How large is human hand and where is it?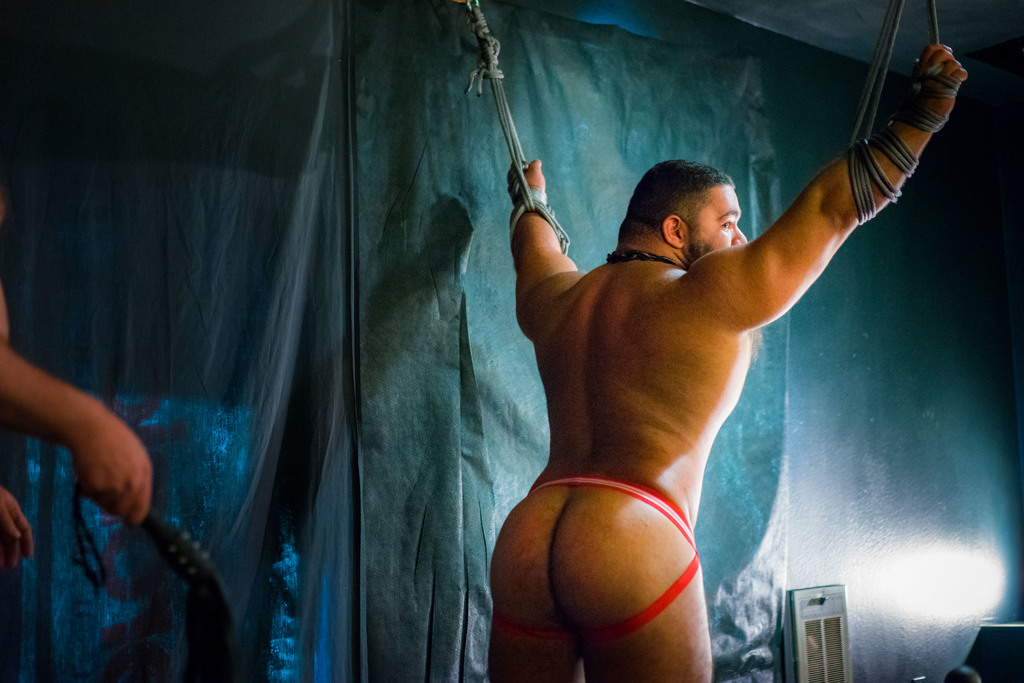
Bounding box: (897, 44, 969, 131).
